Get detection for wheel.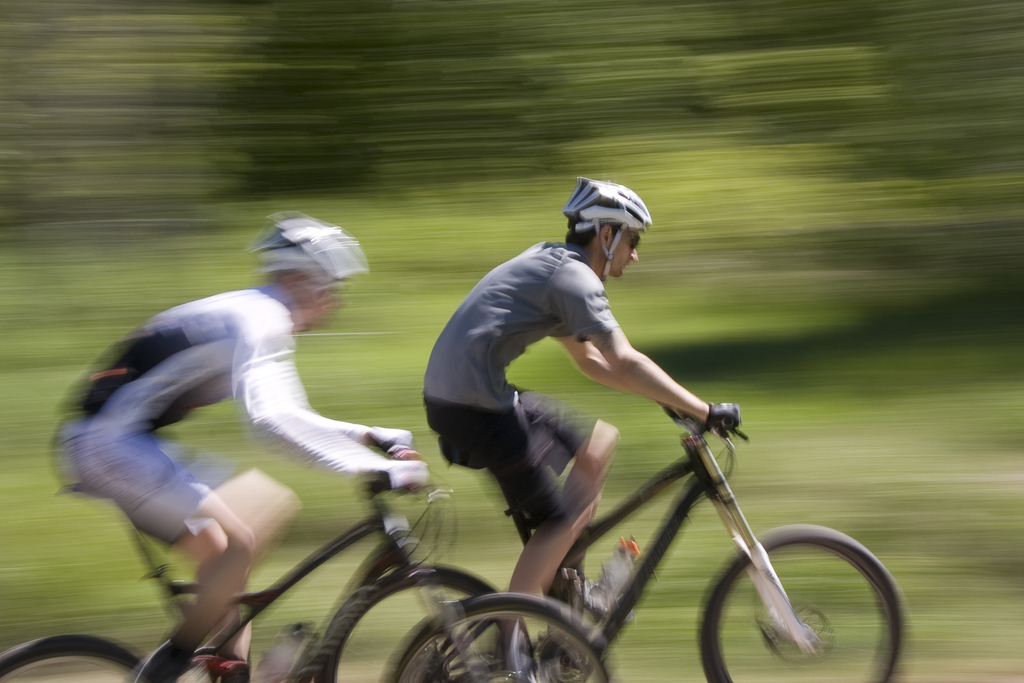
Detection: rect(0, 634, 166, 682).
